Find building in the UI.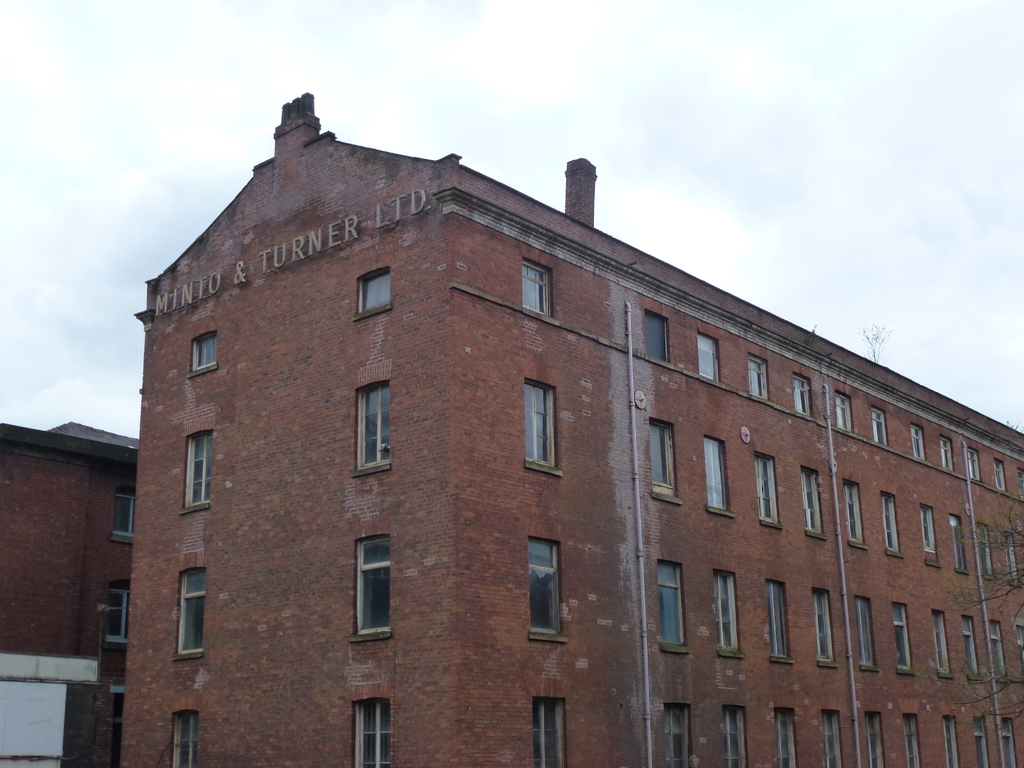
UI element at rect(0, 420, 136, 762).
